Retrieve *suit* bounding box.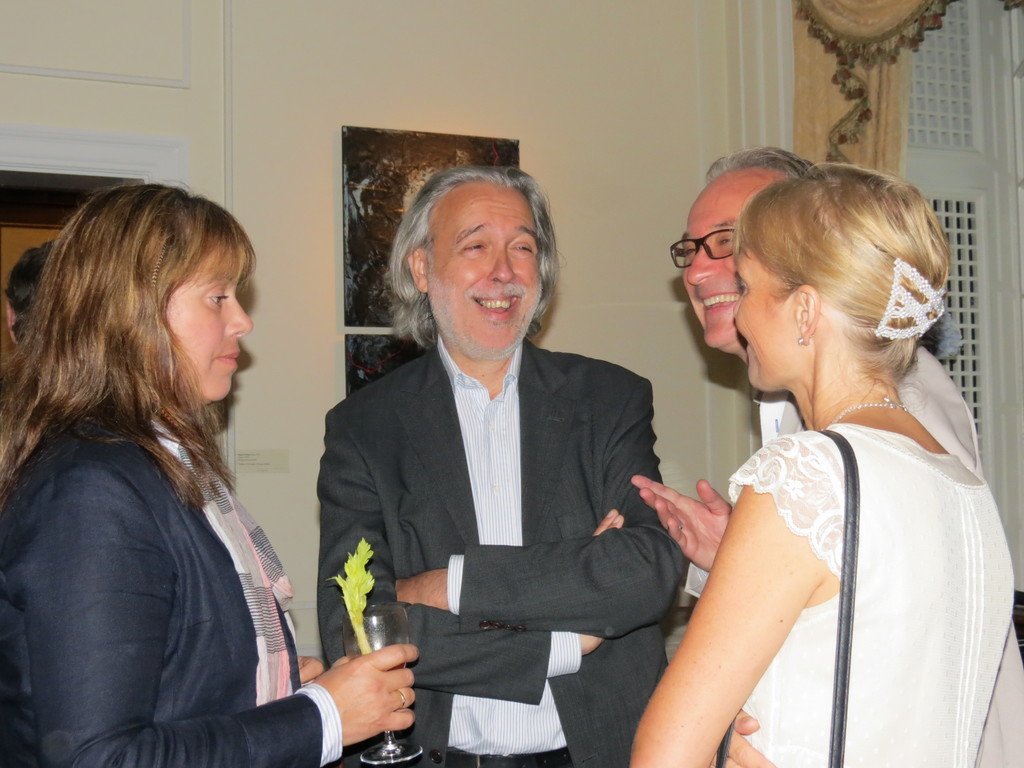
Bounding box: box(778, 347, 1023, 767).
